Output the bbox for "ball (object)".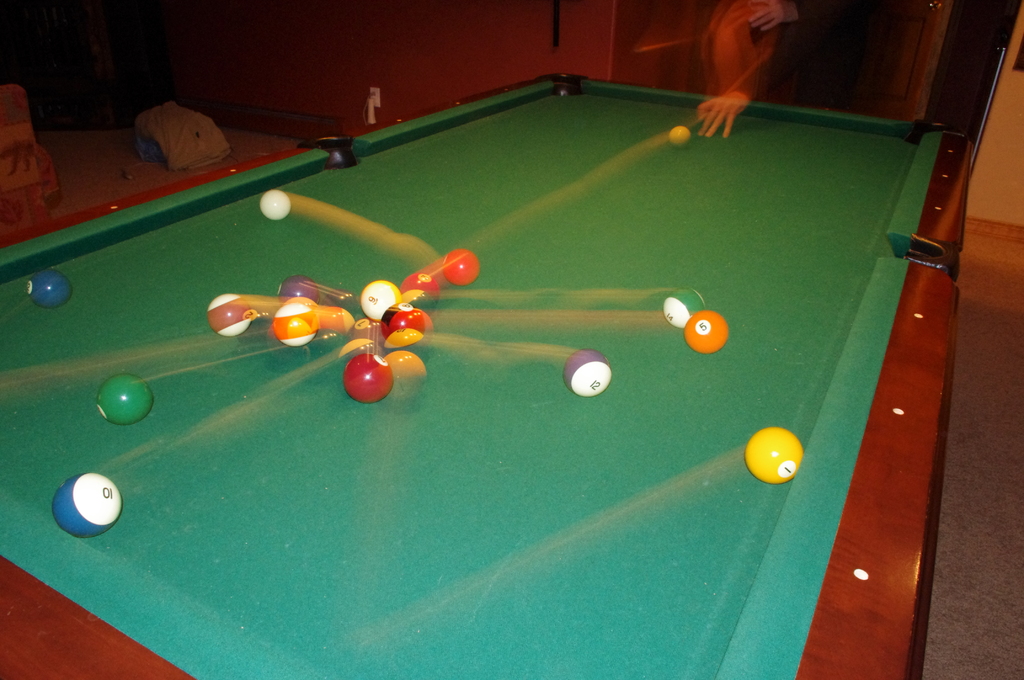
x1=668 y1=125 x2=692 y2=150.
